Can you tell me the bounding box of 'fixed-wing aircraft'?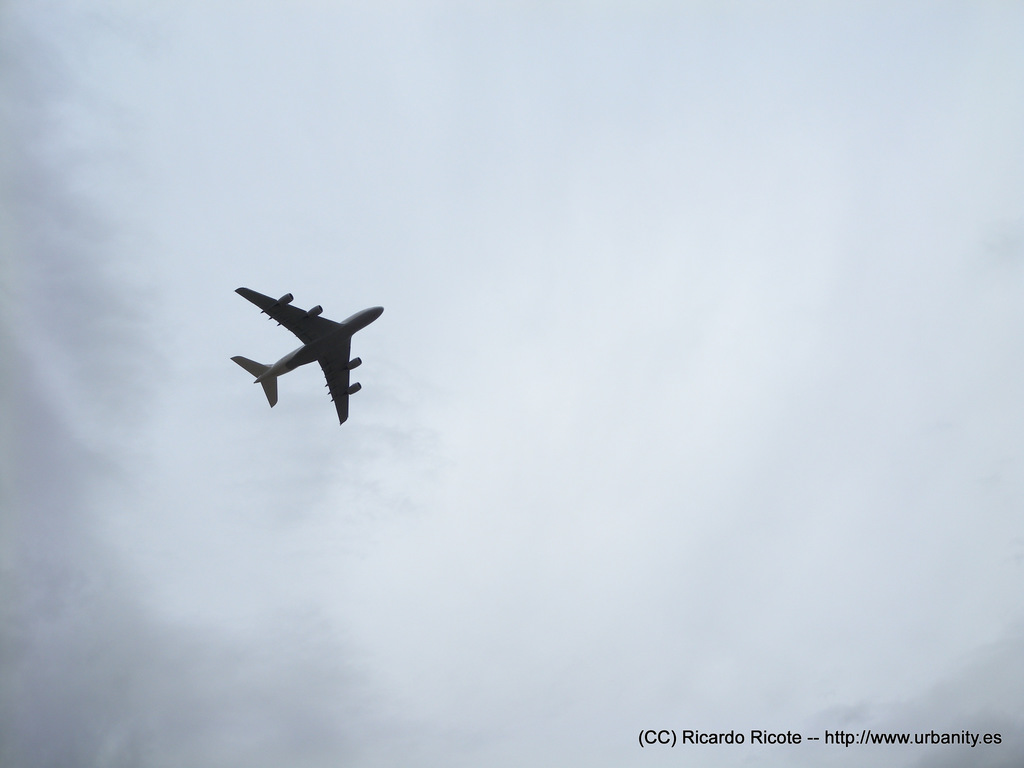
box(230, 287, 383, 425).
